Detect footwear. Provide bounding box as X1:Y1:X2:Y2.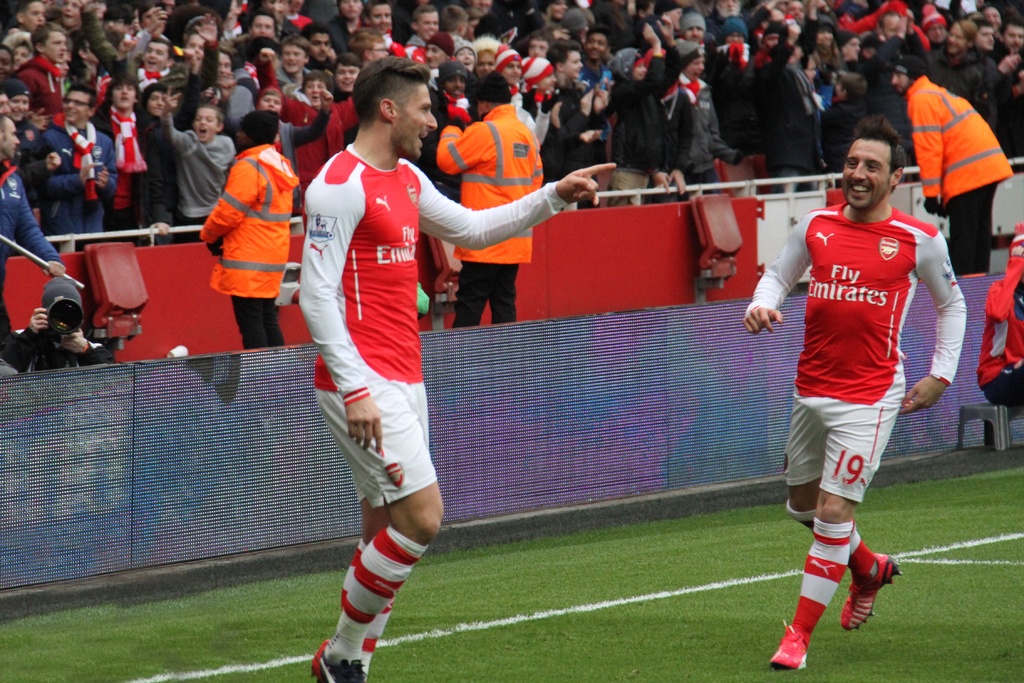
309:634:364:682.
